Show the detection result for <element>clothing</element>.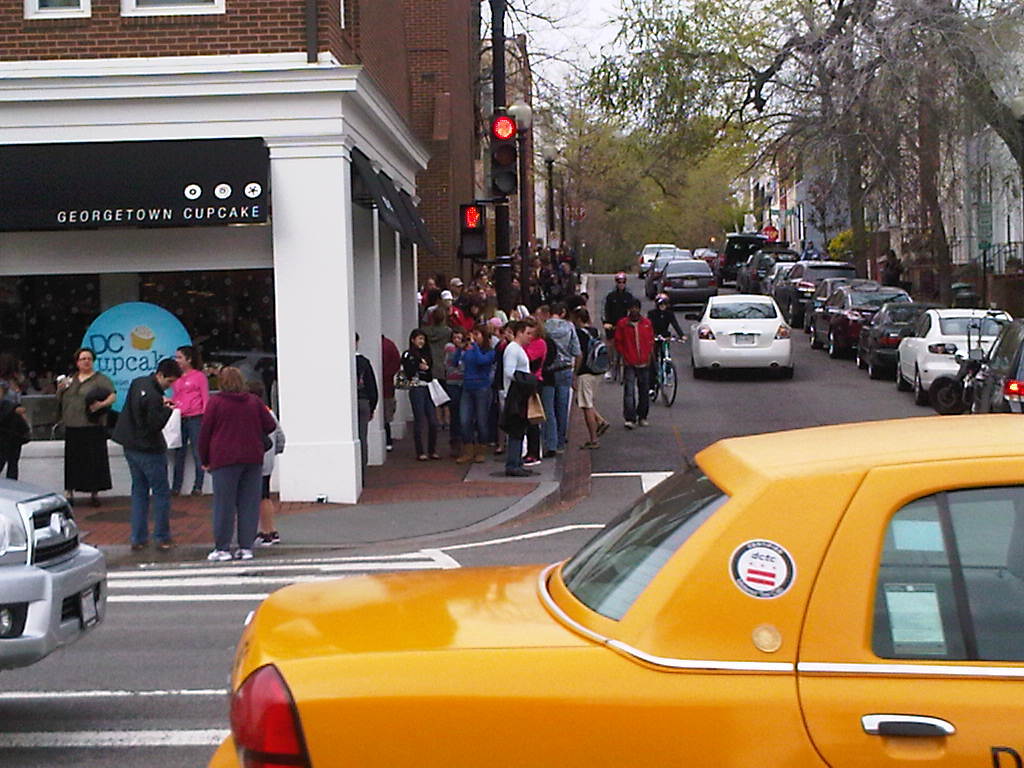
detection(117, 369, 164, 543).
